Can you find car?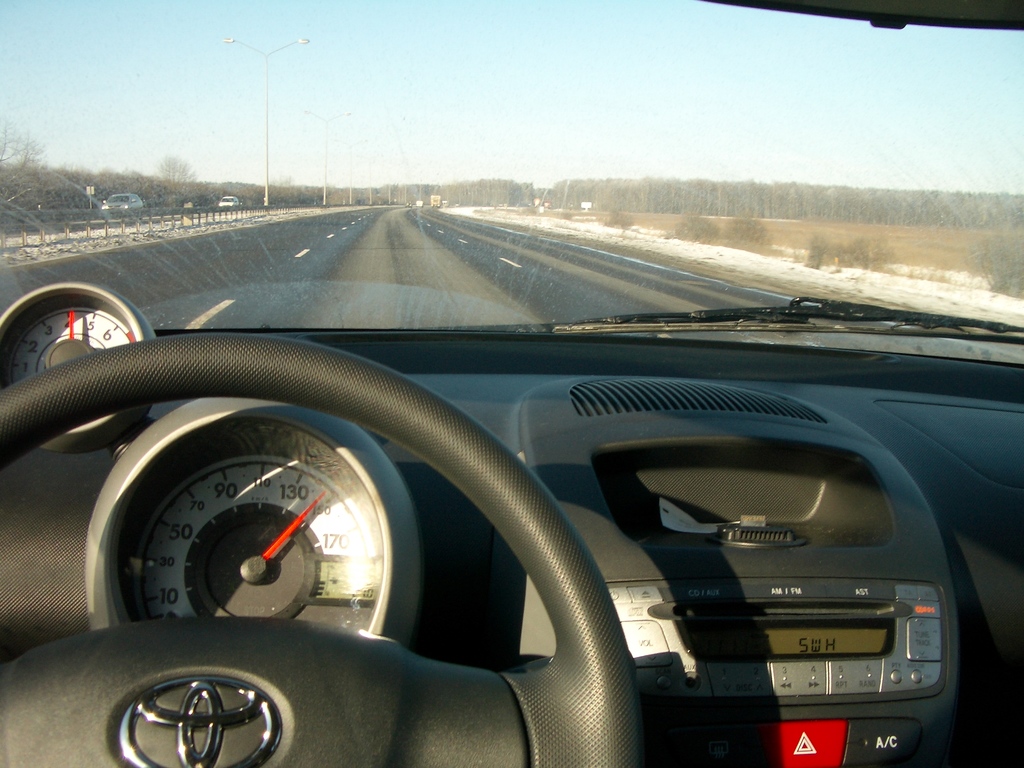
Yes, bounding box: 100/191/145/213.
